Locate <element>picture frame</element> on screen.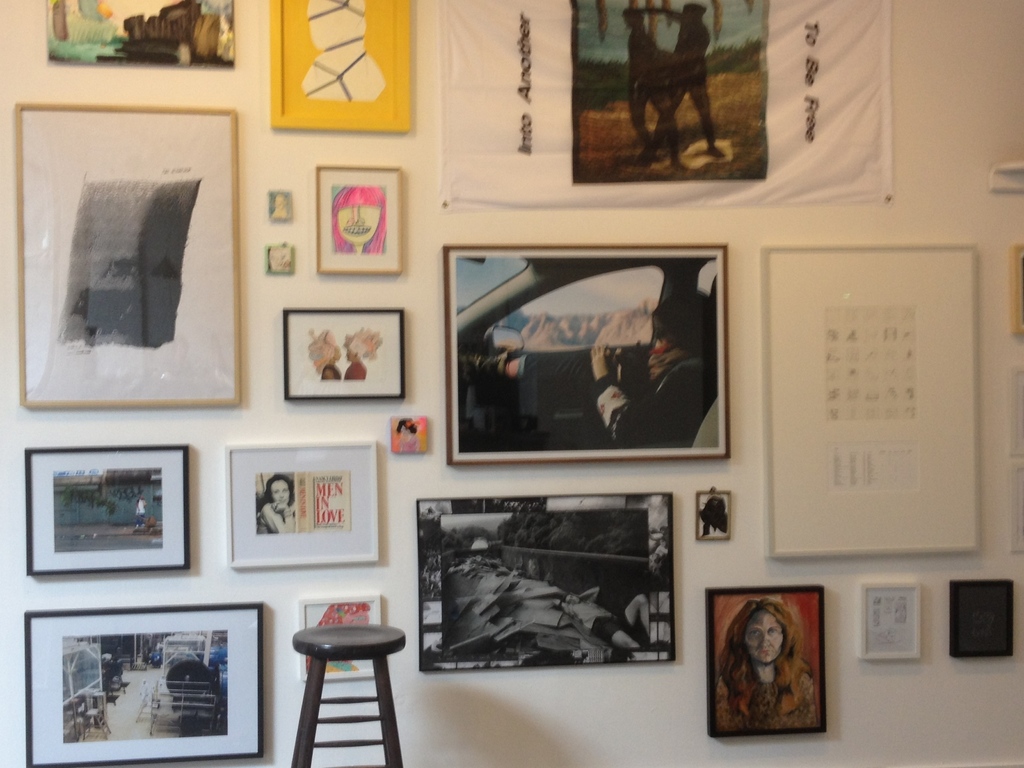
On screen at pyautogui.locateOnScreen(22, 447, 188, 575).
